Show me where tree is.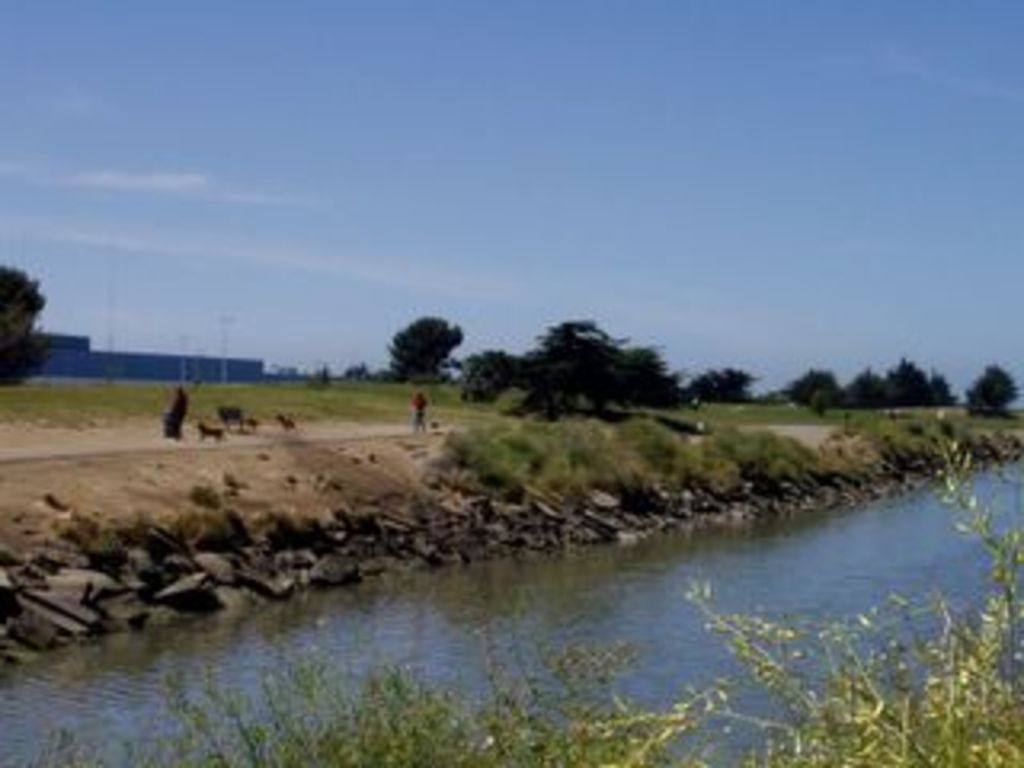
tree is at detection(890, 362, 957, 406).
